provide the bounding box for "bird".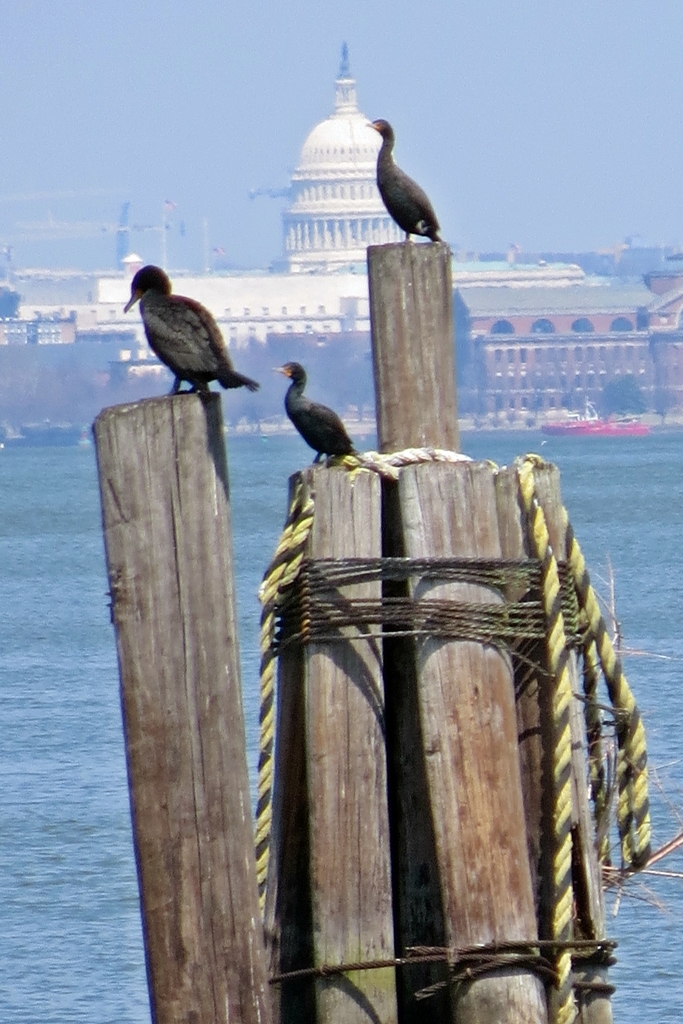
276/362/361/461.
